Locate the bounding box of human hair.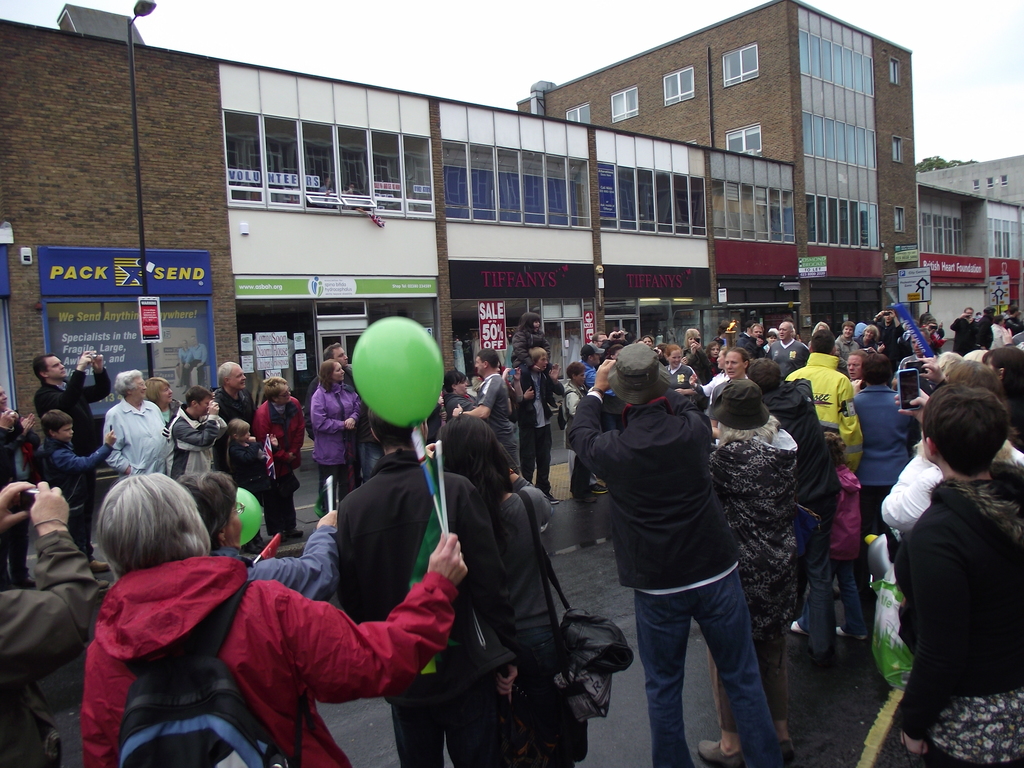
Bounding box: x1=714 y1=410 x2=780 y2=447.
